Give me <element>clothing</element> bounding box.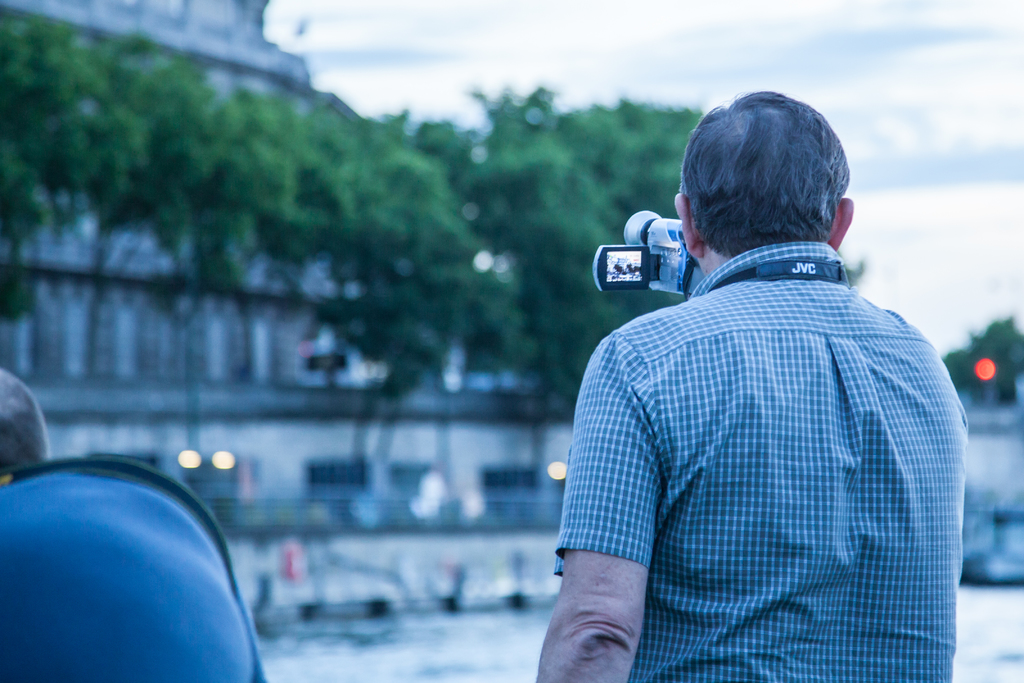
bbox=(555, 208, 977, 672).
